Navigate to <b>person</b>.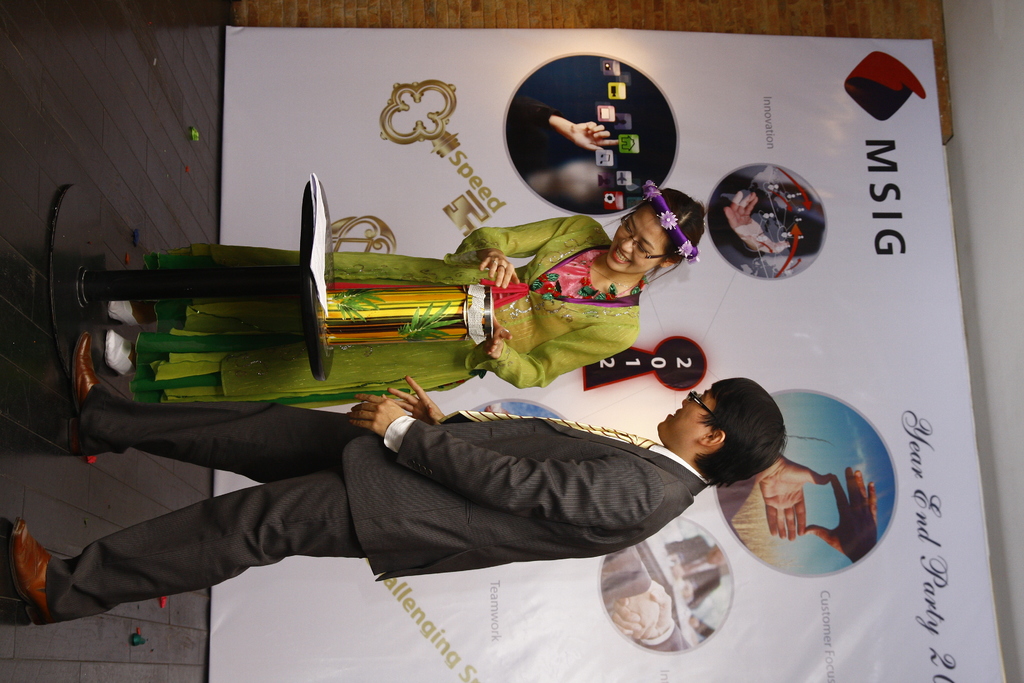
Navigation target: [left=0, top=378, right=784, bottom=632].
